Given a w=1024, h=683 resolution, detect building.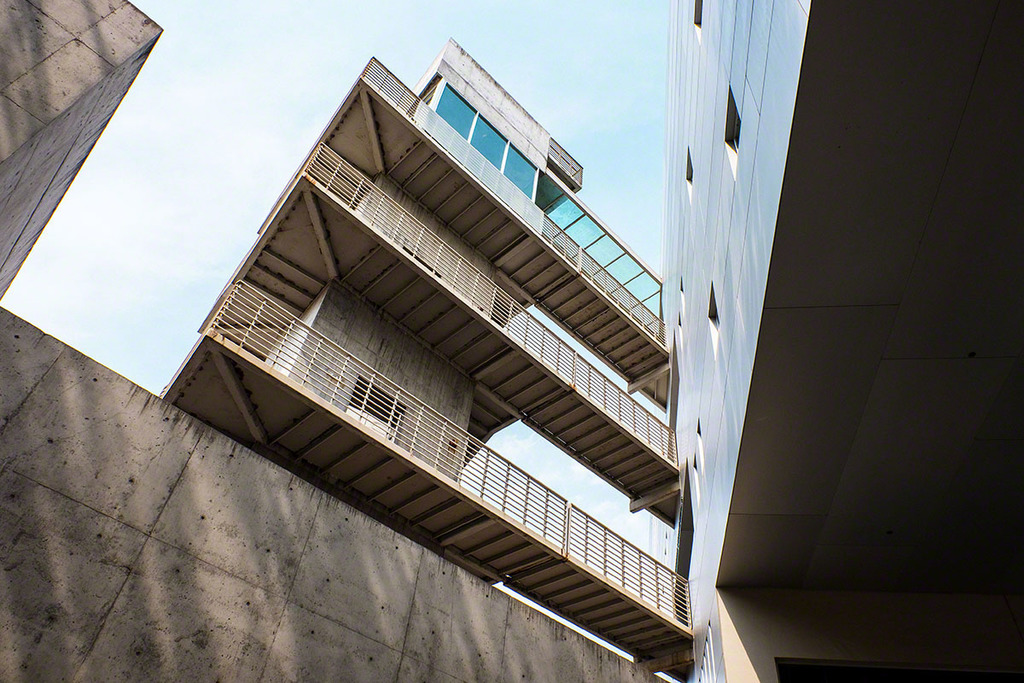
[left=650, top=0, right=1023, bottom=682].
